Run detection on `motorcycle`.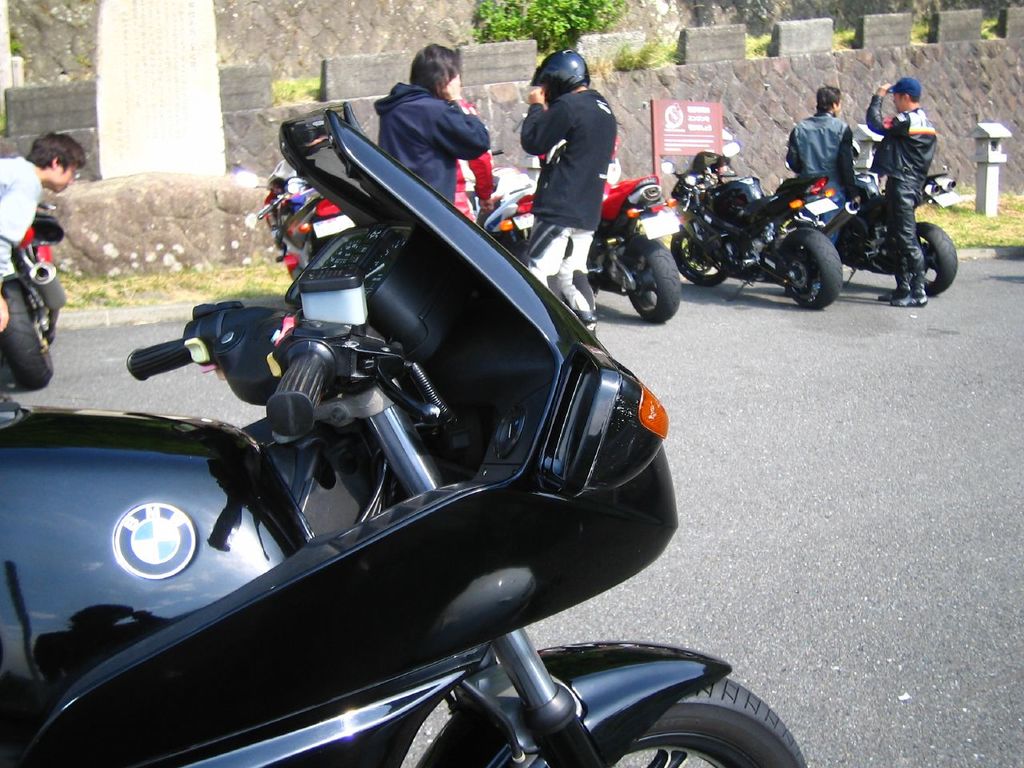
Result: pyautogui.locateOnScreen(7, 198, 66, 390).
